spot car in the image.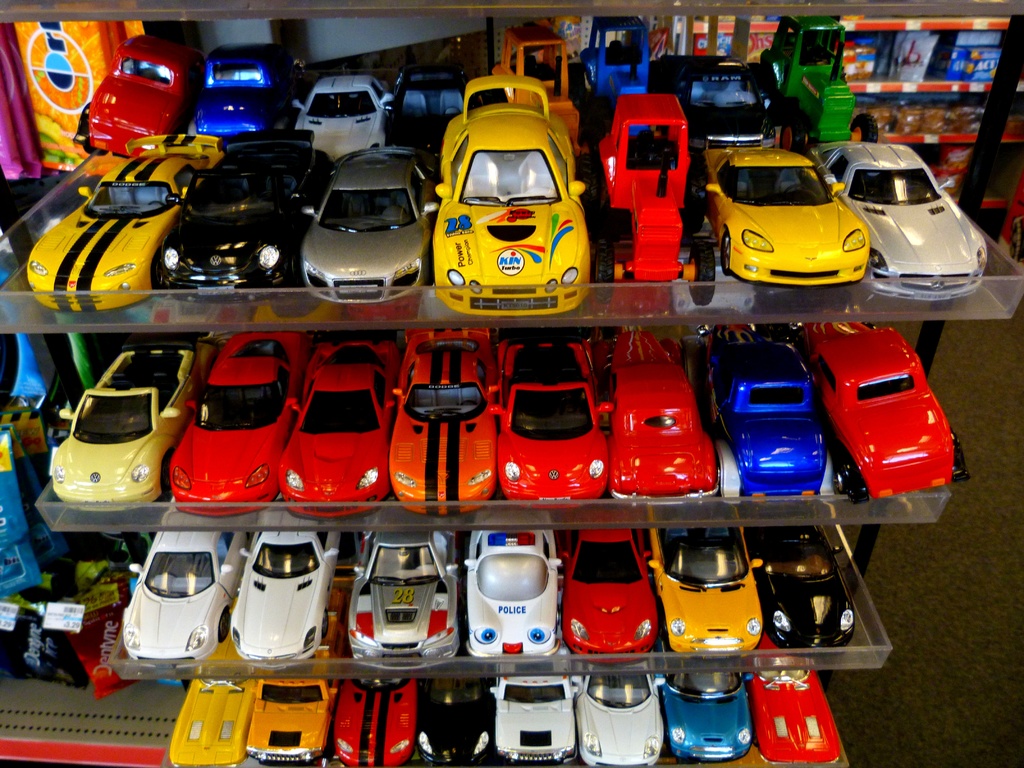
car found at <region>395, 68, 484, 161</region>.
